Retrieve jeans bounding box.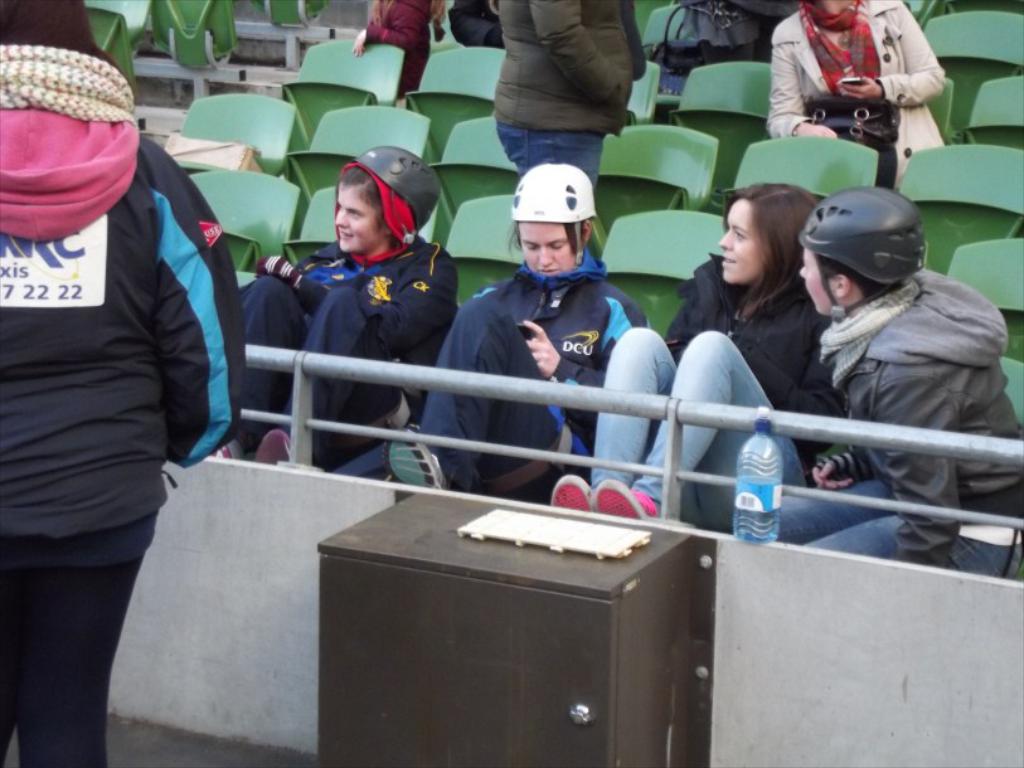
Bounding box: bbox=(423, 296, 576, 486).
